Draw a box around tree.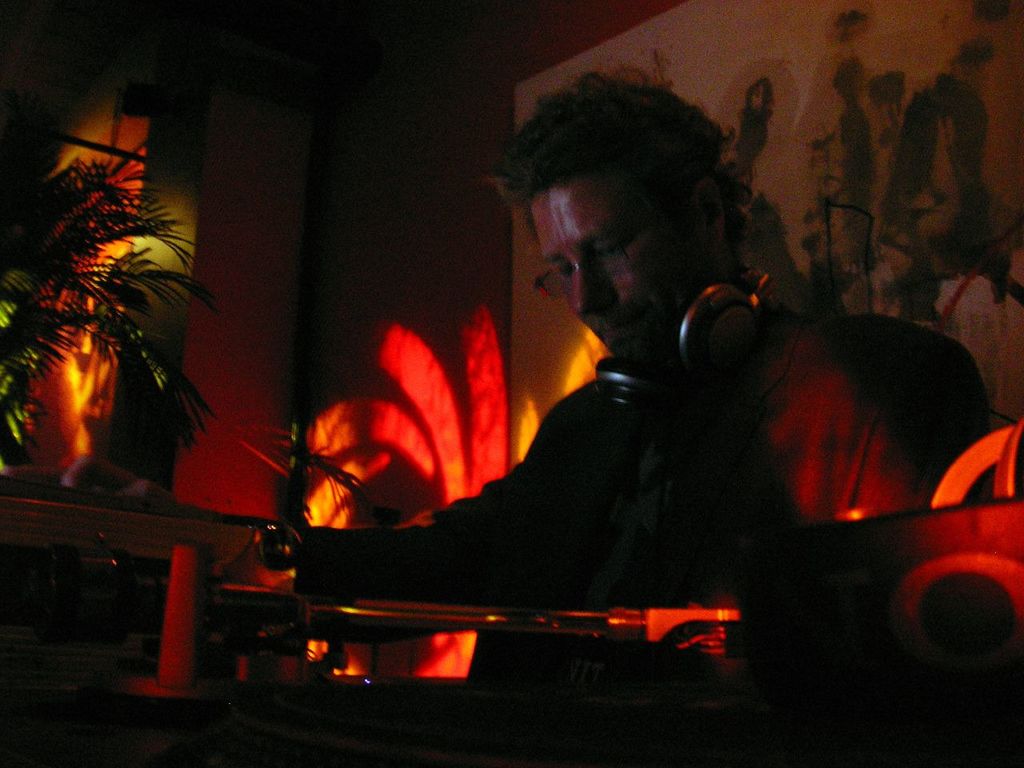
x1=0 y1=146 x2=219 y2=490.
